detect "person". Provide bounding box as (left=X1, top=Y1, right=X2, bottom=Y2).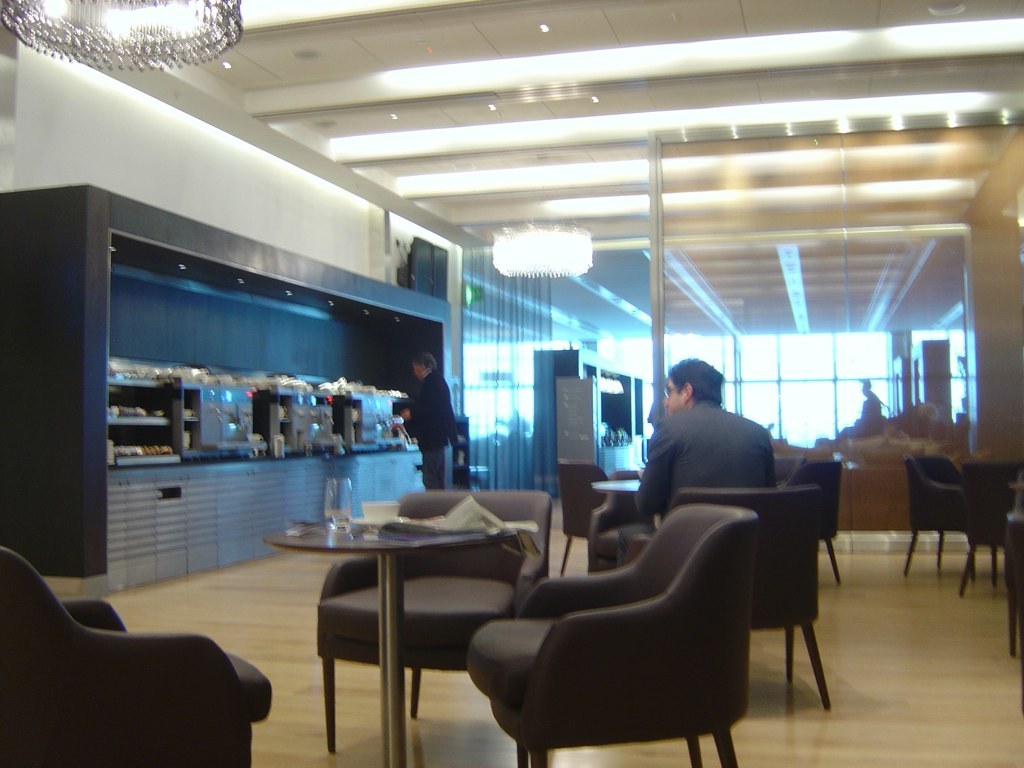
(left=403, top=345, right=452, bottom=496).
